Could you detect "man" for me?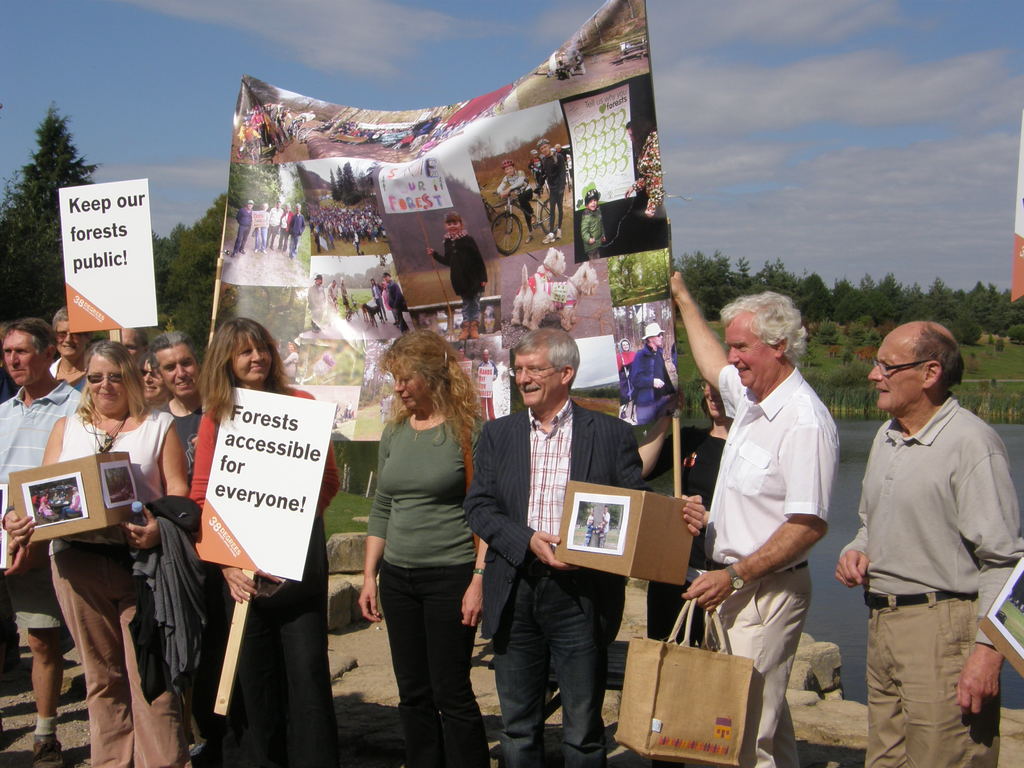
Detection result: 0:317:87:767.
